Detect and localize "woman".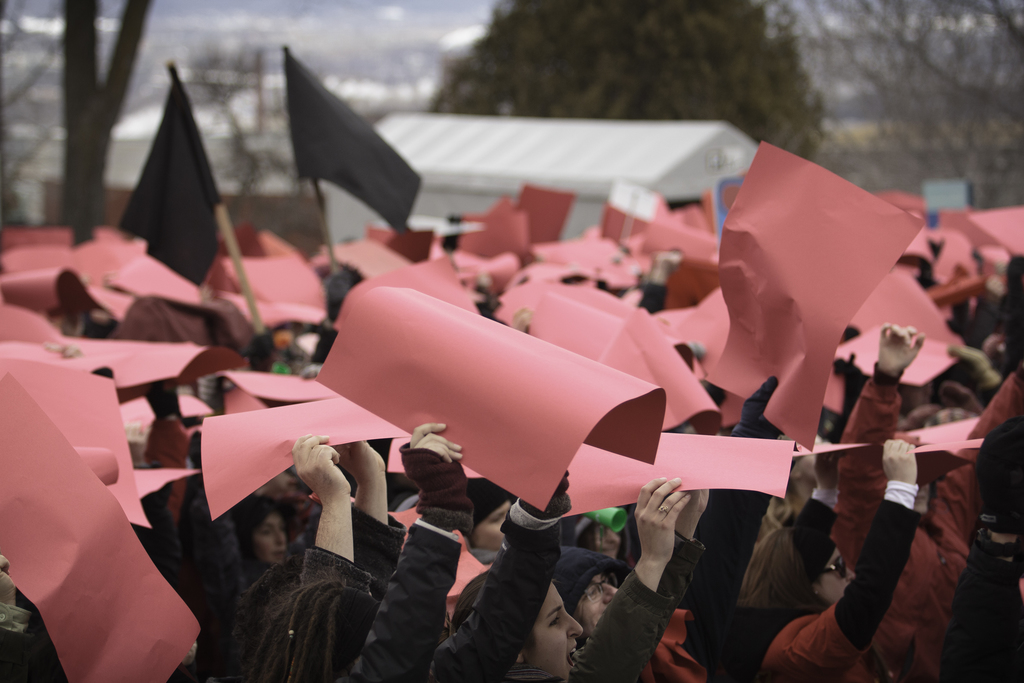
Localized at (706,431,930,682).
